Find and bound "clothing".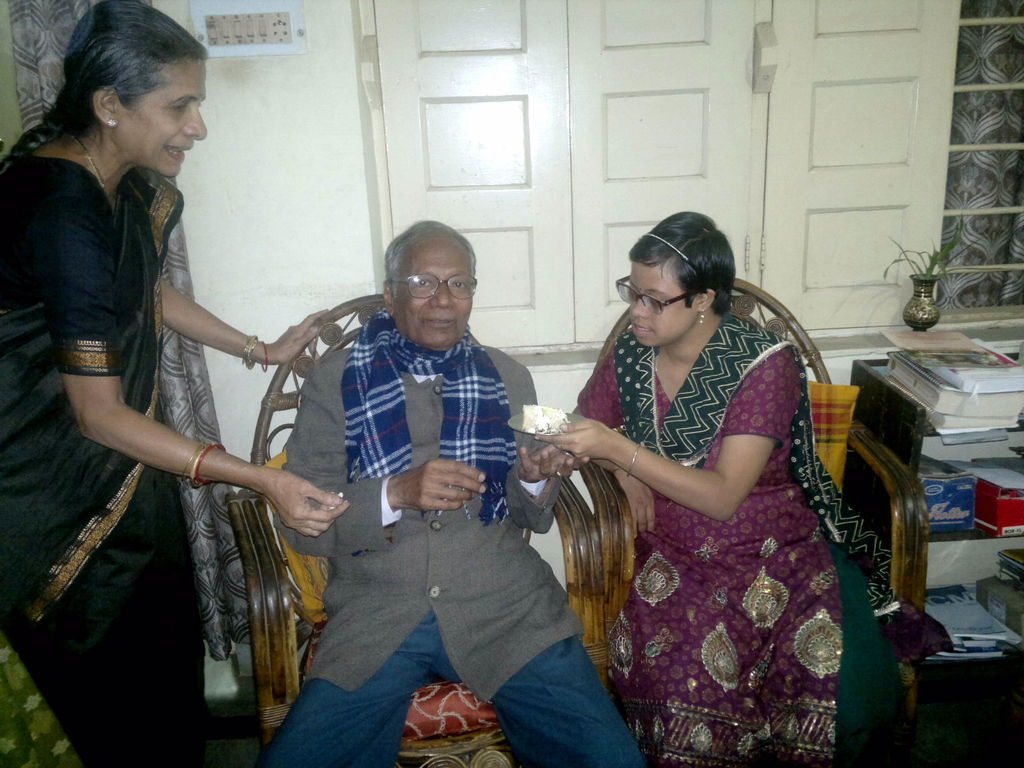
Bound: {"x1": 255, "y1": 306, "x2": 651, "y2": 767}.
